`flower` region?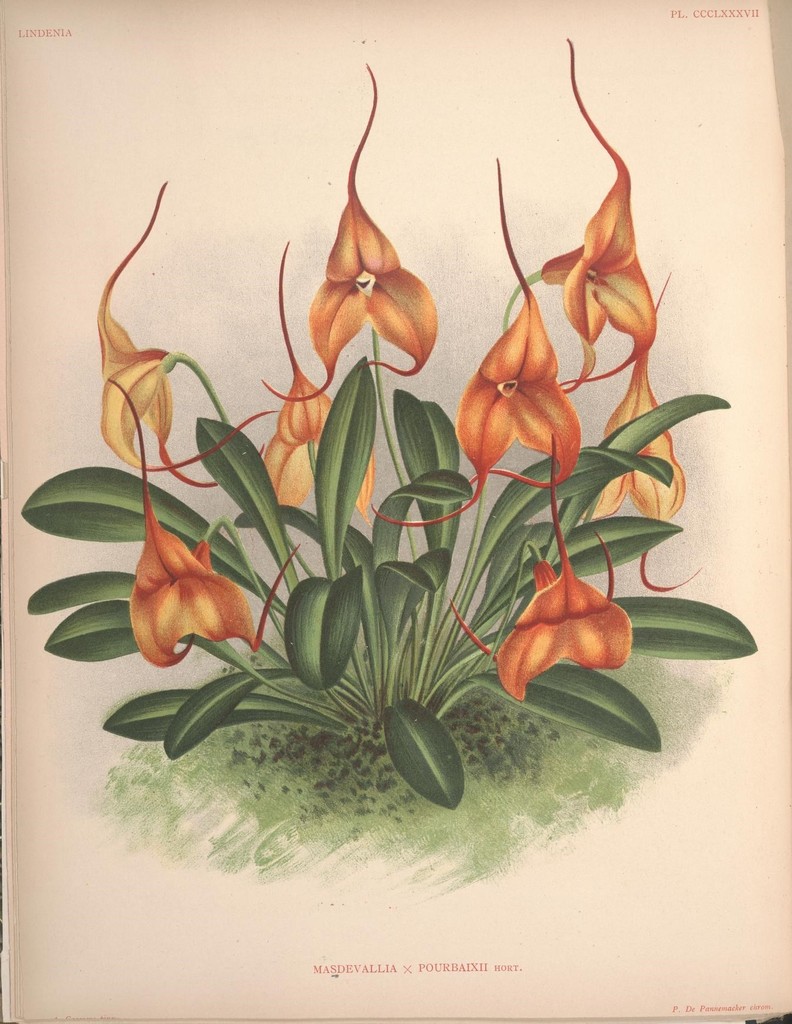
detection(507, 550, 655, 690)
